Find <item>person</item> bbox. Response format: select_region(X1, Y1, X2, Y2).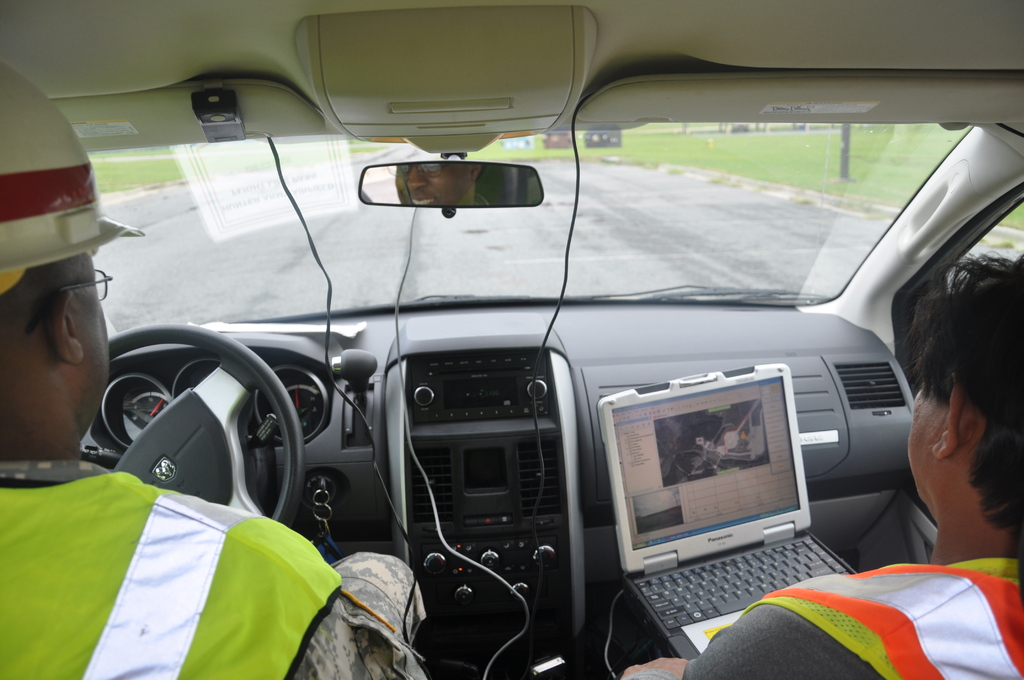
select_region(0, 65, 423, 679).
